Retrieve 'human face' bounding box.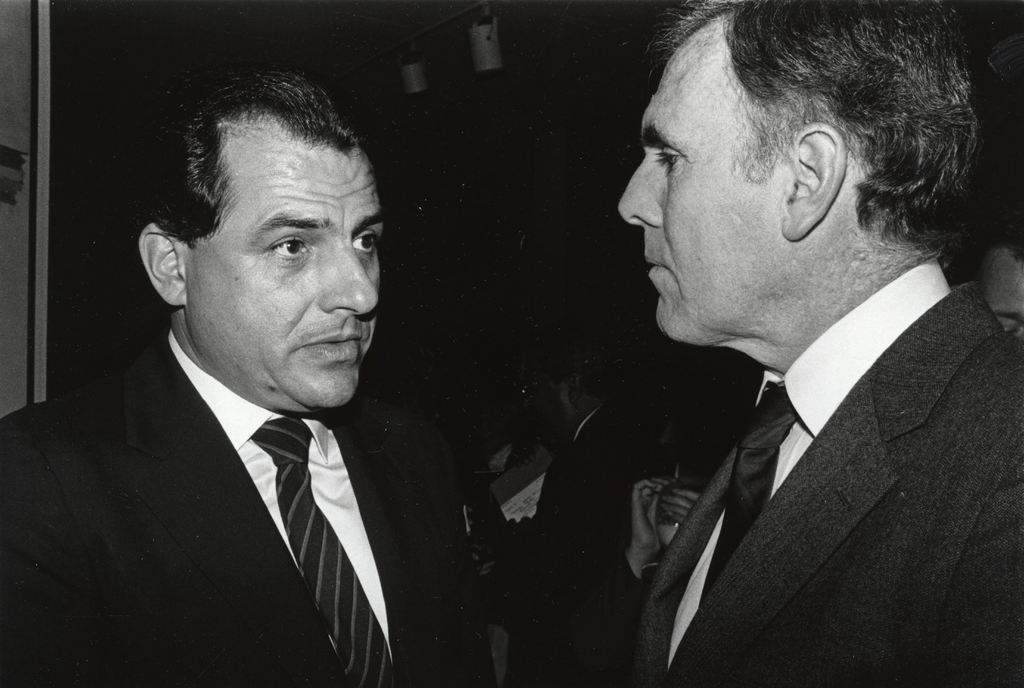
Bounding box: l=618, t=19, r=783, b=346.
